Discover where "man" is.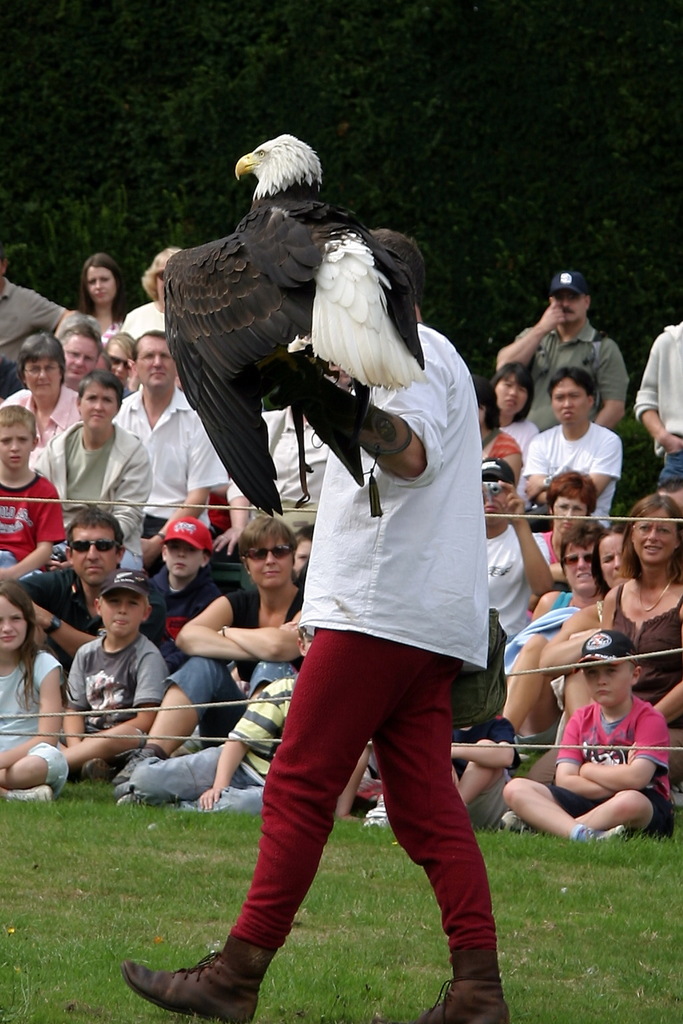
Discovered at locate(479, 450, 565, 645).
